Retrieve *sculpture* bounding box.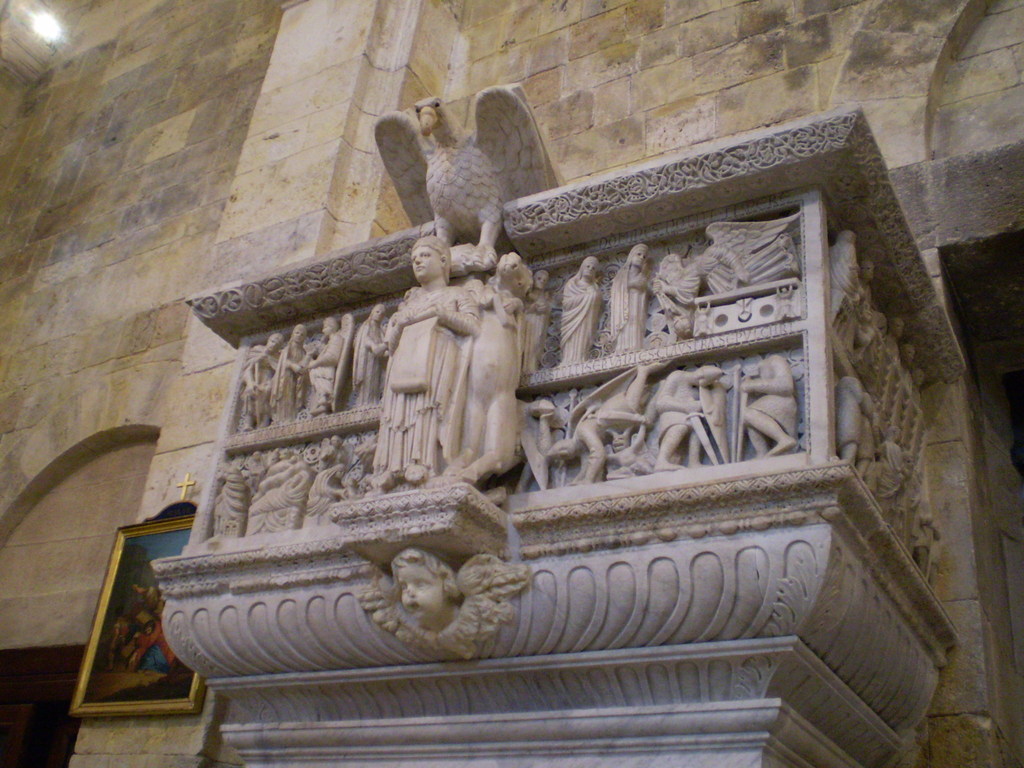
Bounding box: BBox(351, 303, 385, 403).
